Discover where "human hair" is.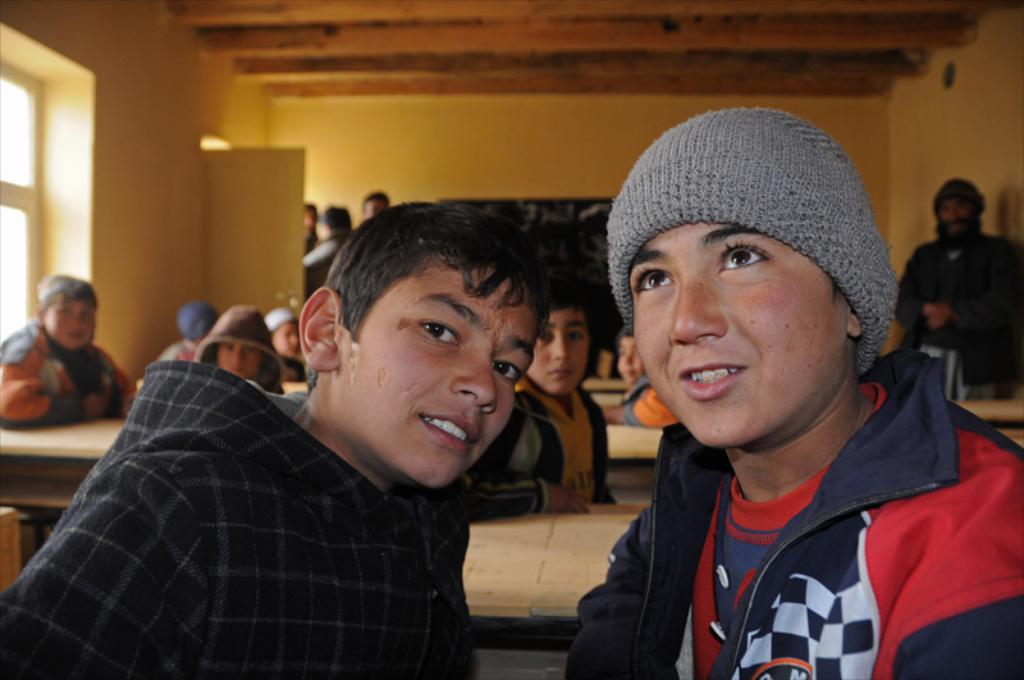
Discovered at <region>38, 270, 99, 315</region>.
